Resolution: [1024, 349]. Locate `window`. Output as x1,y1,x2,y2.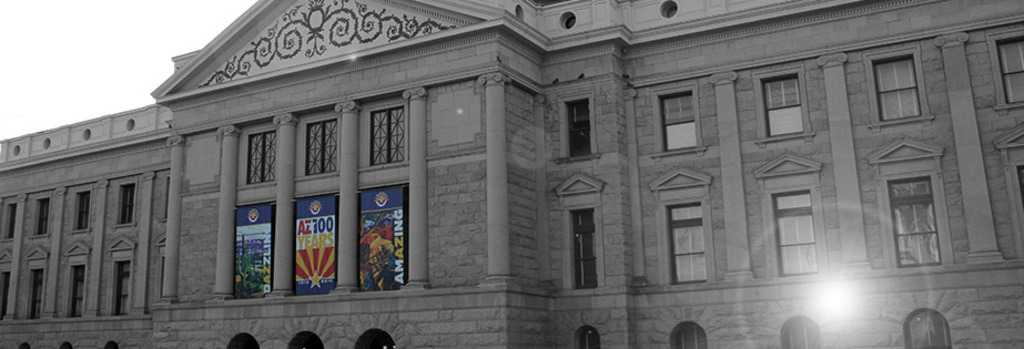
369,103,408,167.
